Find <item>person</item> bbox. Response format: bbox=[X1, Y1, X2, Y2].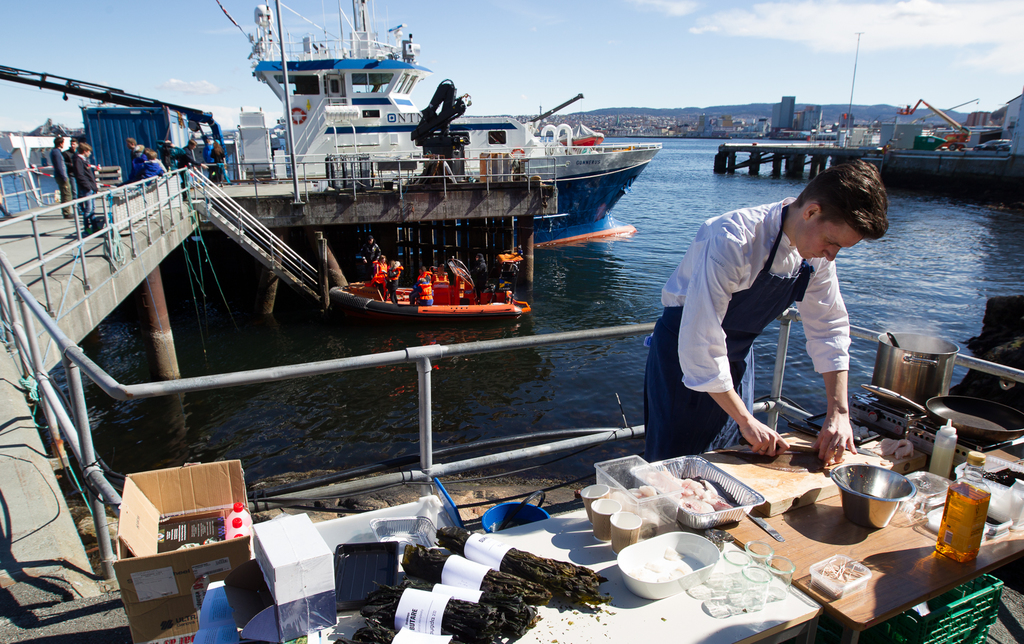
bbox=[141, 145, 166, 180].
